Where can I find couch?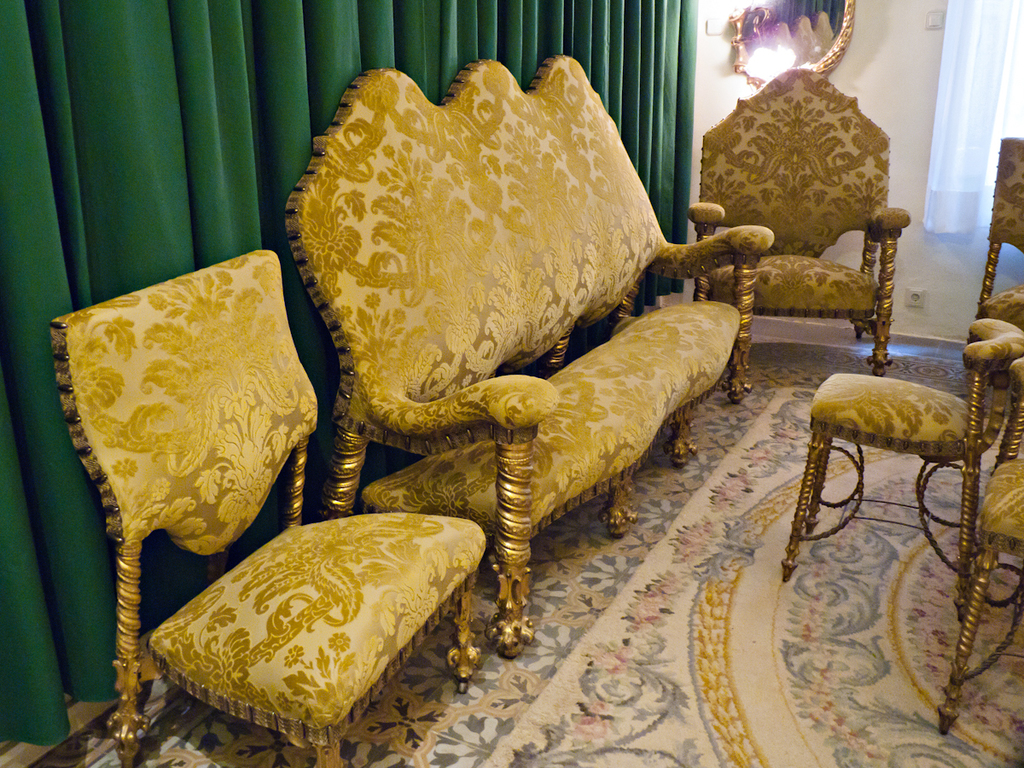
You can find it at 234/46/852/702.
